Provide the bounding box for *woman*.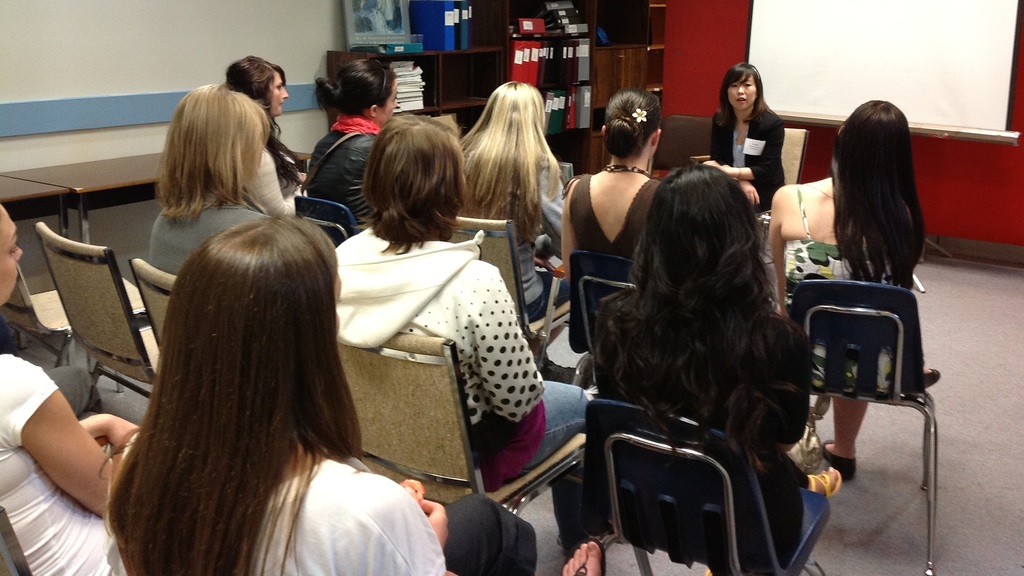
bbox(301, 51, 403, 227).
